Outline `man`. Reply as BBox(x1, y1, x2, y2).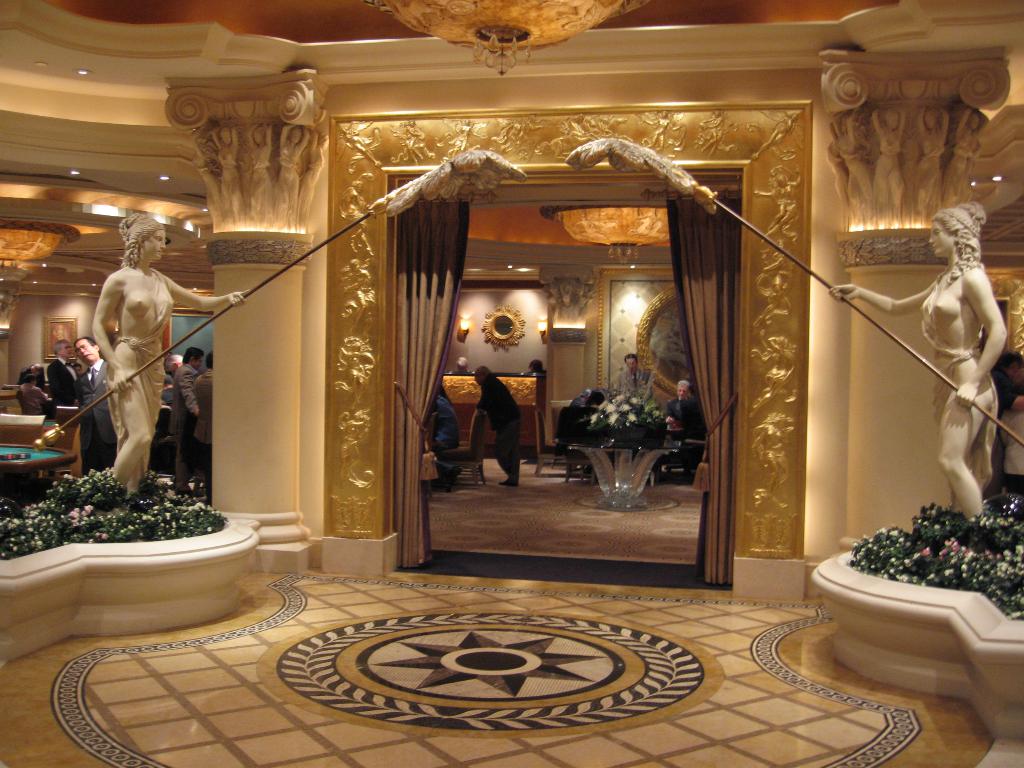
BBox(666, 376, 696, 415).
